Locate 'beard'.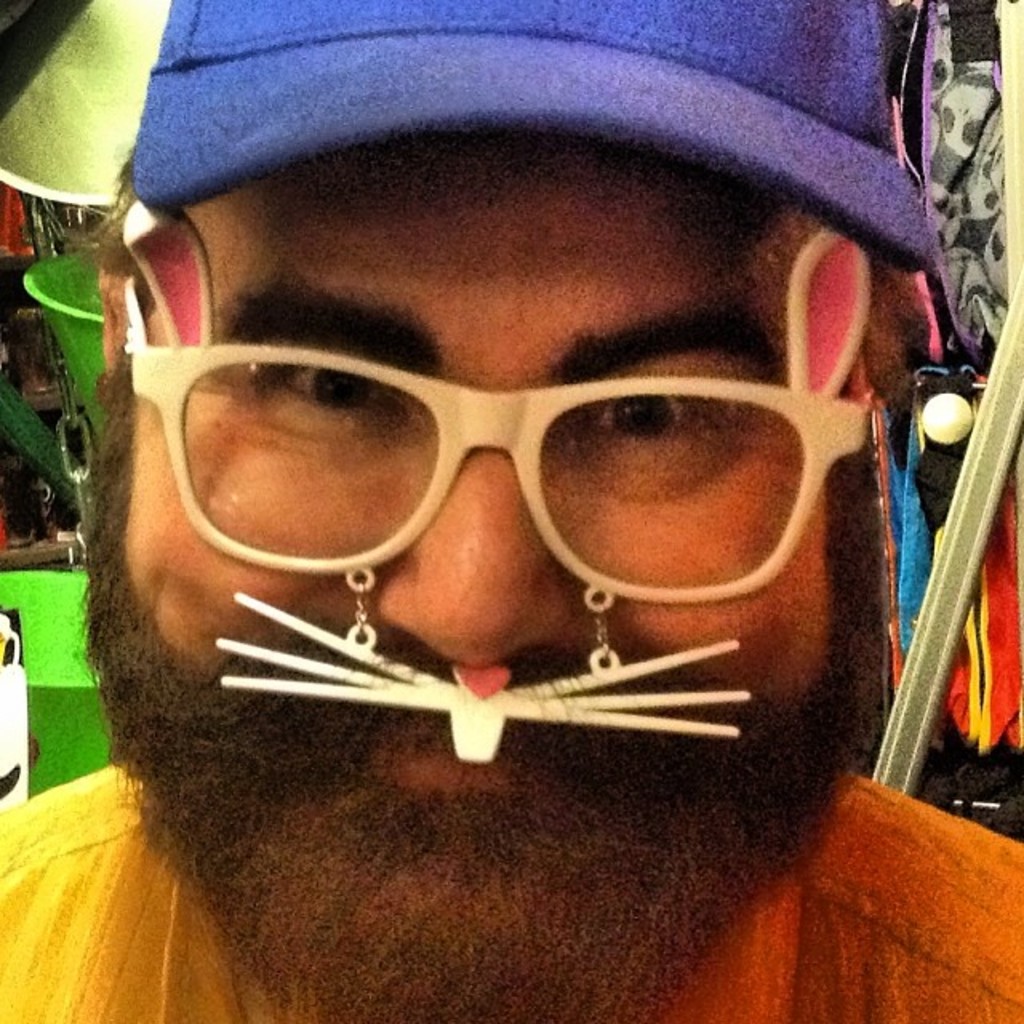
Bounding box: region(10, 136, 987, 986).
